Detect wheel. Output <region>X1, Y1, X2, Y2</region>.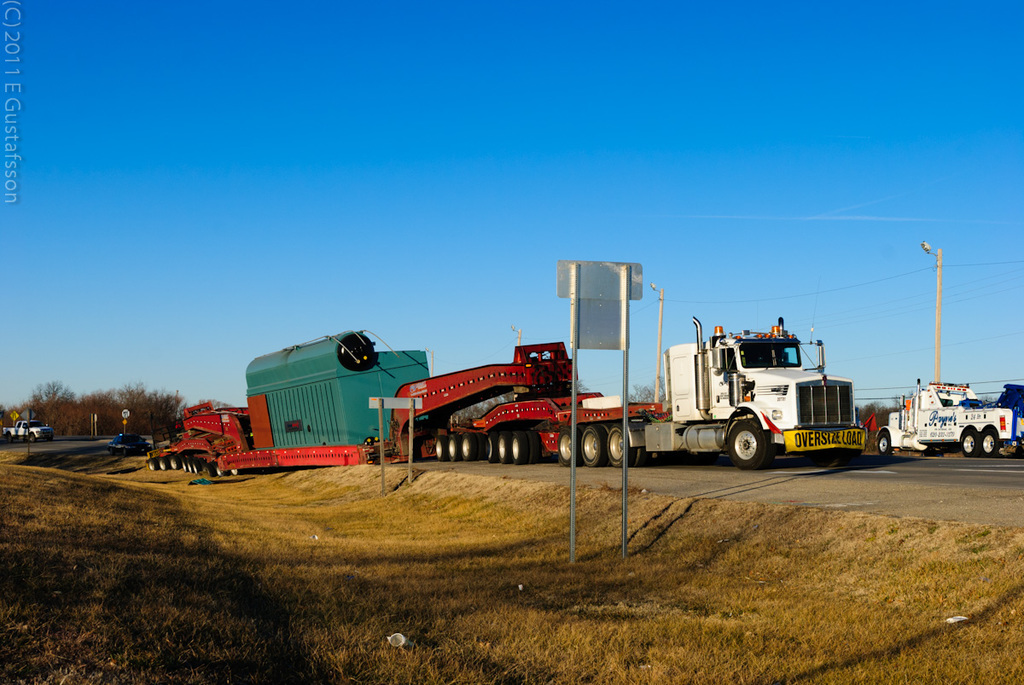
<region>433, 440, 443, 462</region>.
